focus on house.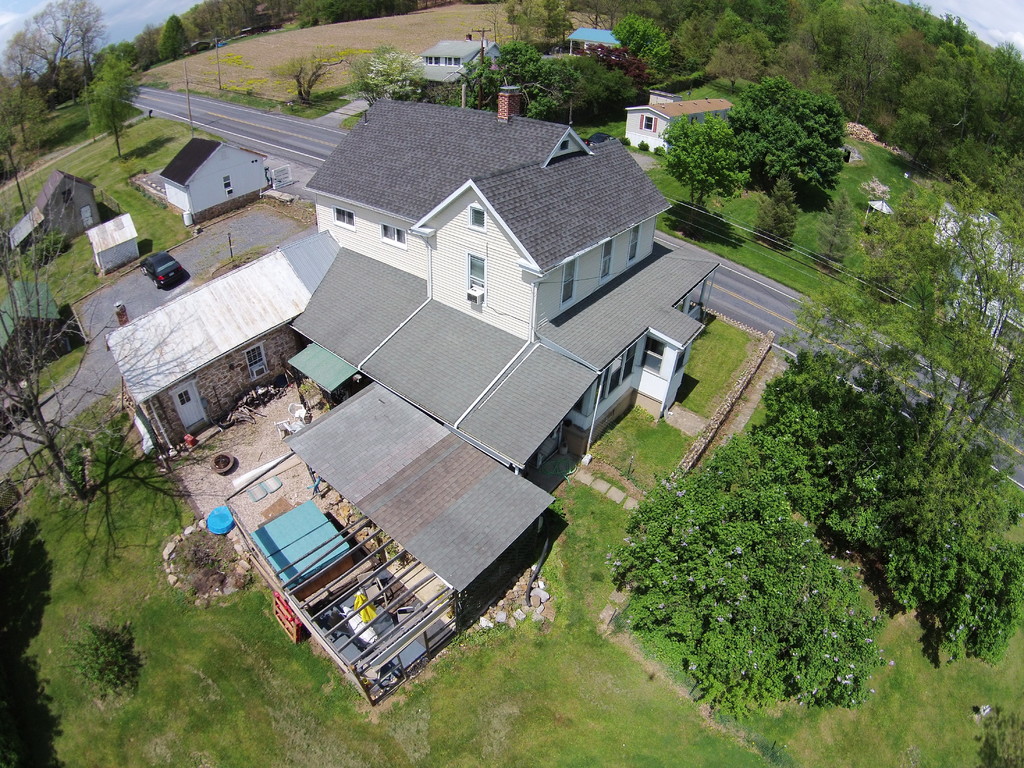
Focused at pyautogui.locateOnScreen(419, 38, 499, 73).
